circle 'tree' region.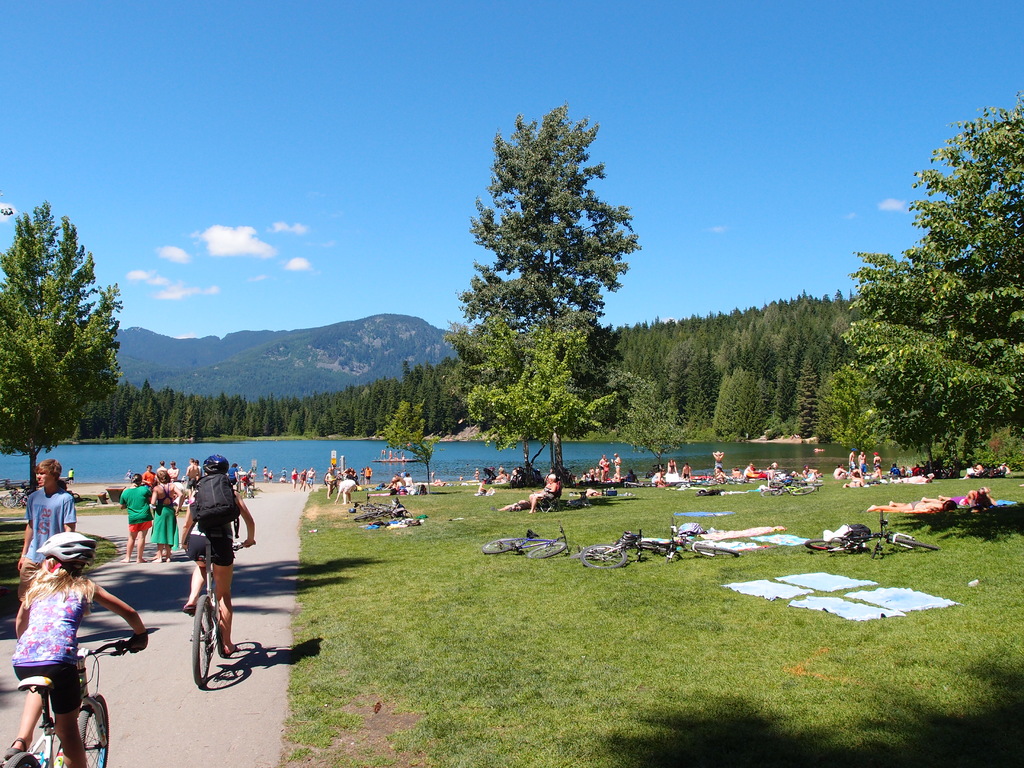
Region: 0/199/119/492.
